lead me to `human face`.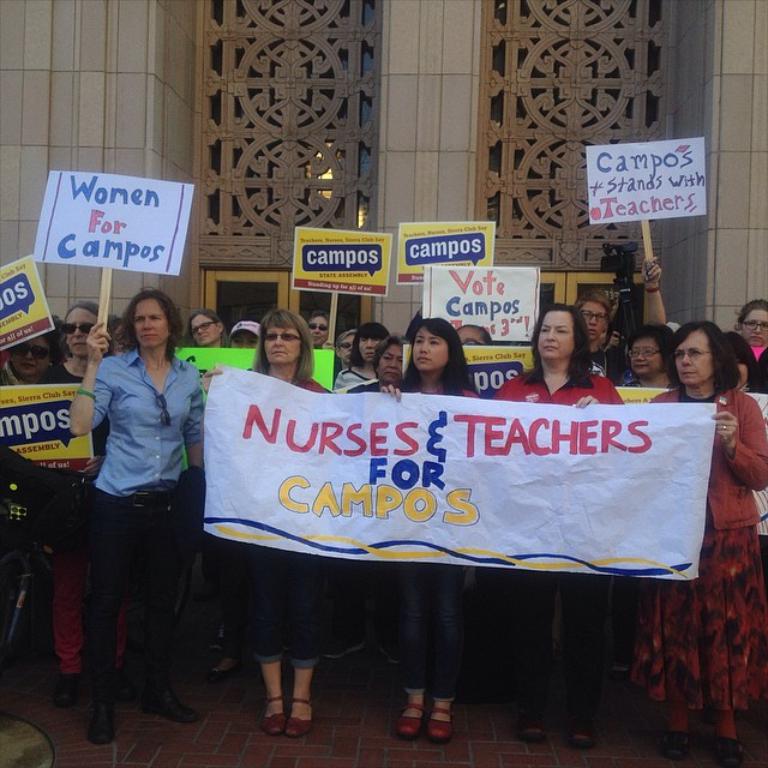
Lead to 380:342:406:384.
